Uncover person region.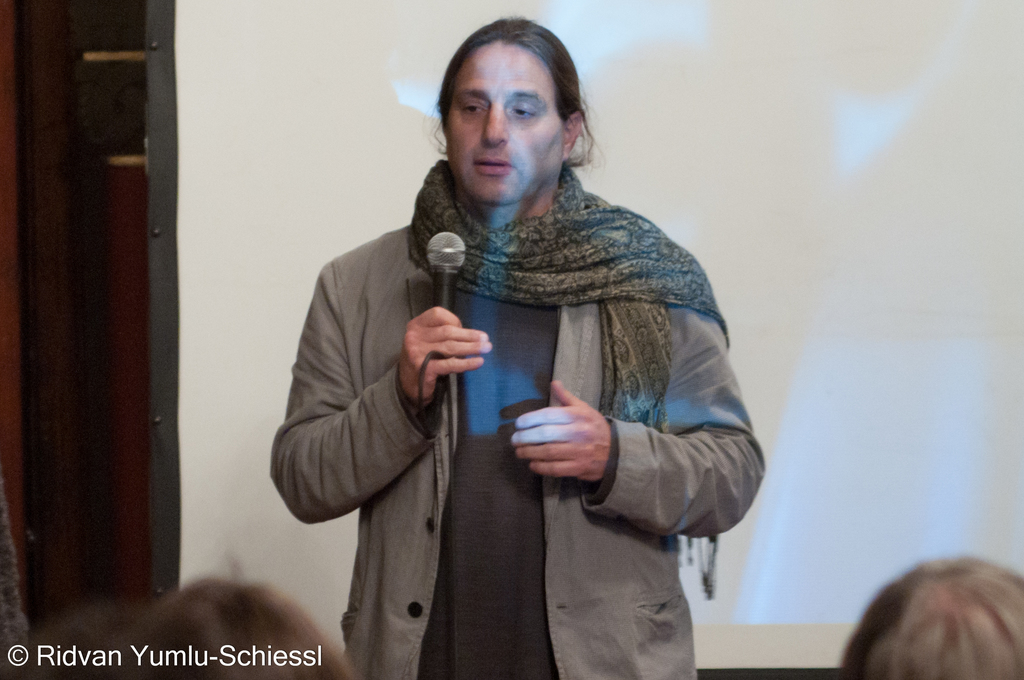
Uncovered: l=137, t=562, r=349, b=679.
